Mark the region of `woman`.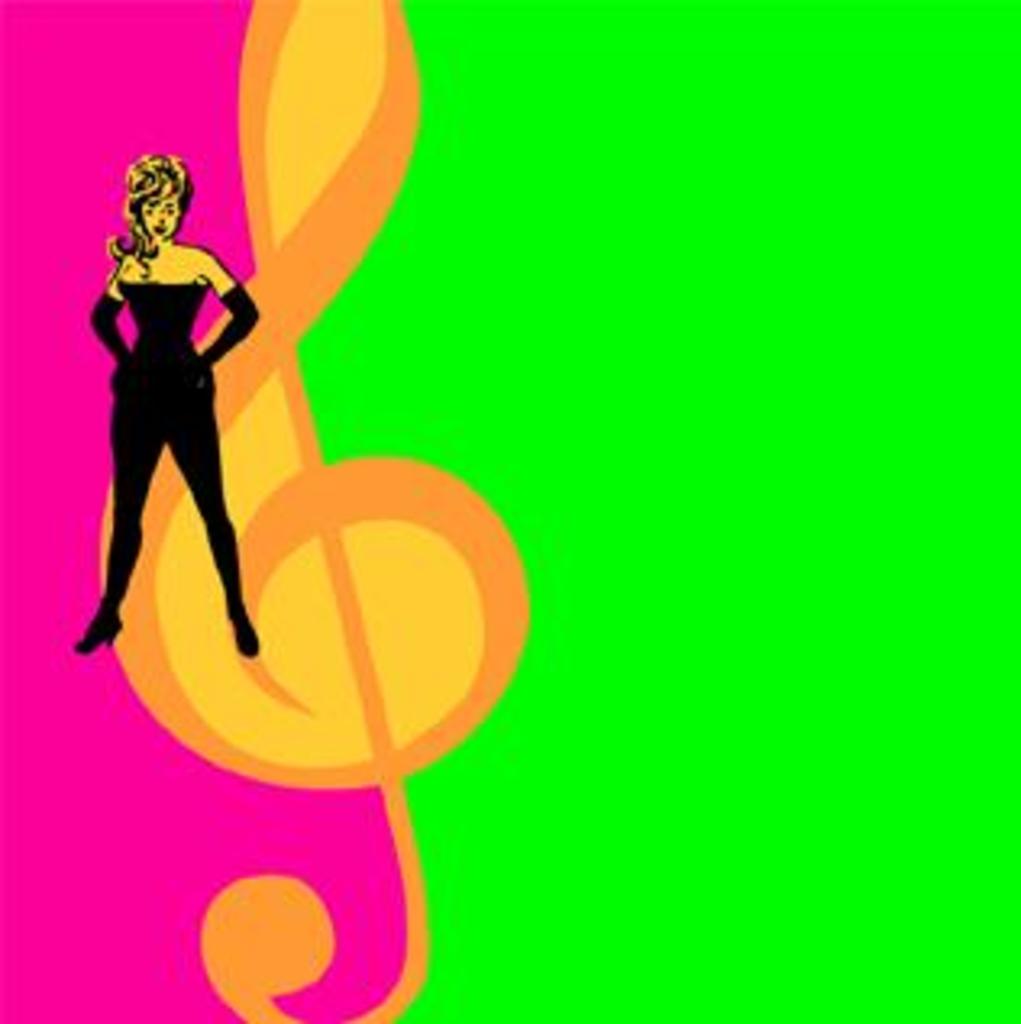
Region: bbox=(74, 136, 249, 688).
